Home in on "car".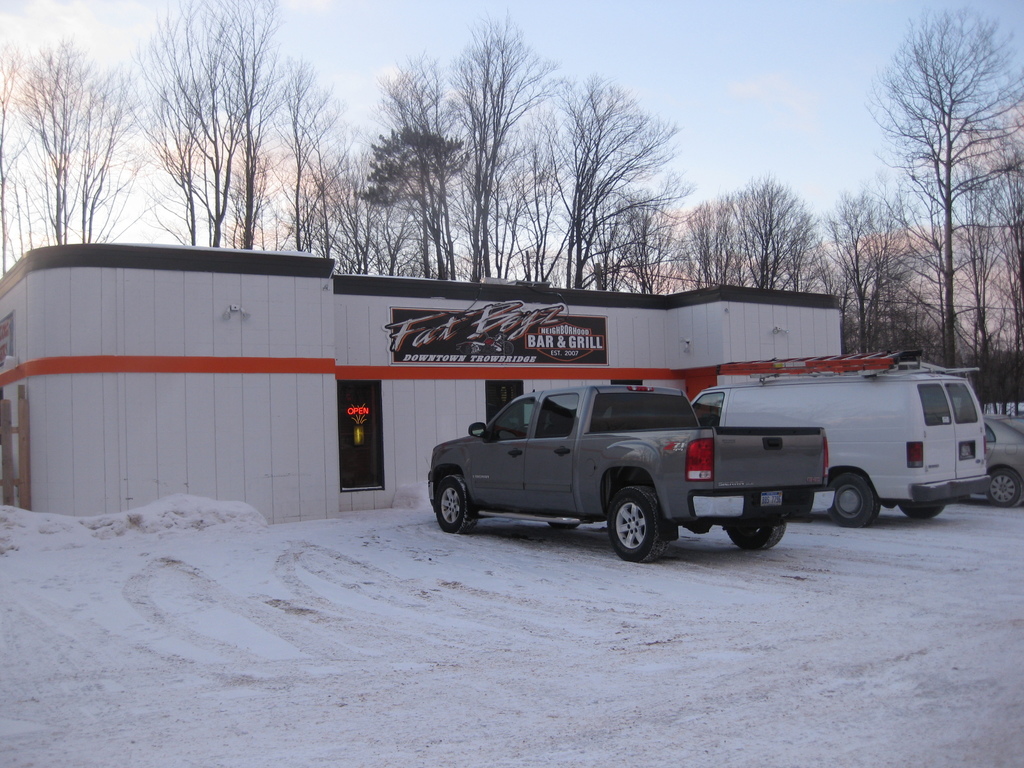
Homed in at 985:412:1023:501.
